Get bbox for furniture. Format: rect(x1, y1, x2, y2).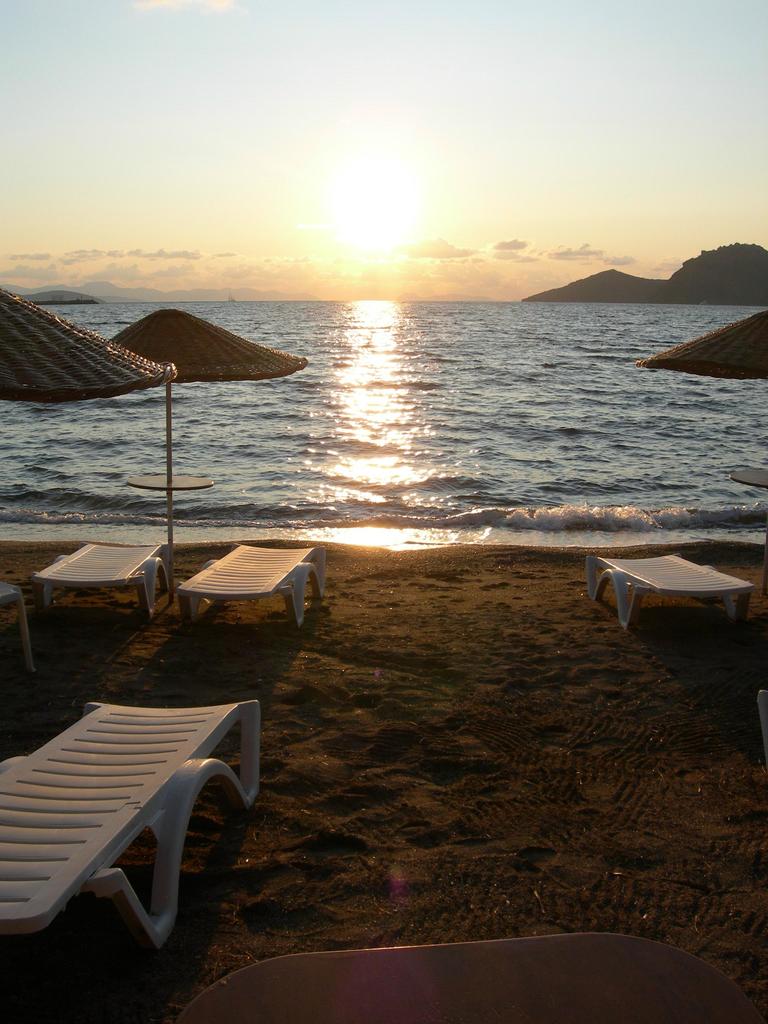
rect(180, 927, 761, 1023).
